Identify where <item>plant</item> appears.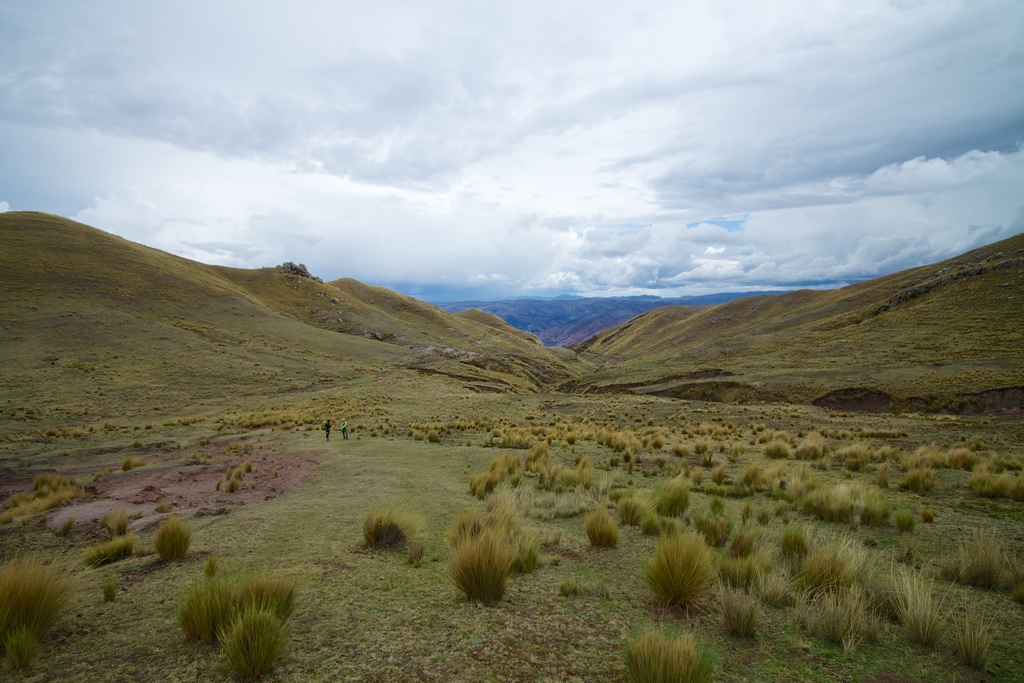
Appears at <box>625,631,723,682</box>.
